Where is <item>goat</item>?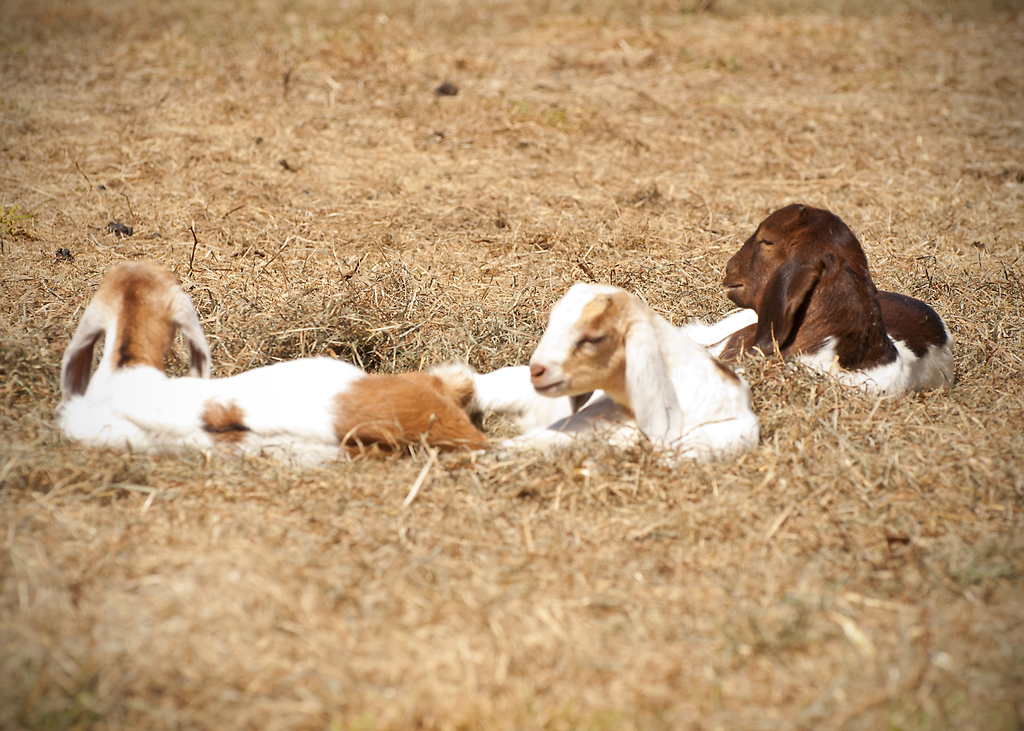
crop(56, 255, 497, 461).
